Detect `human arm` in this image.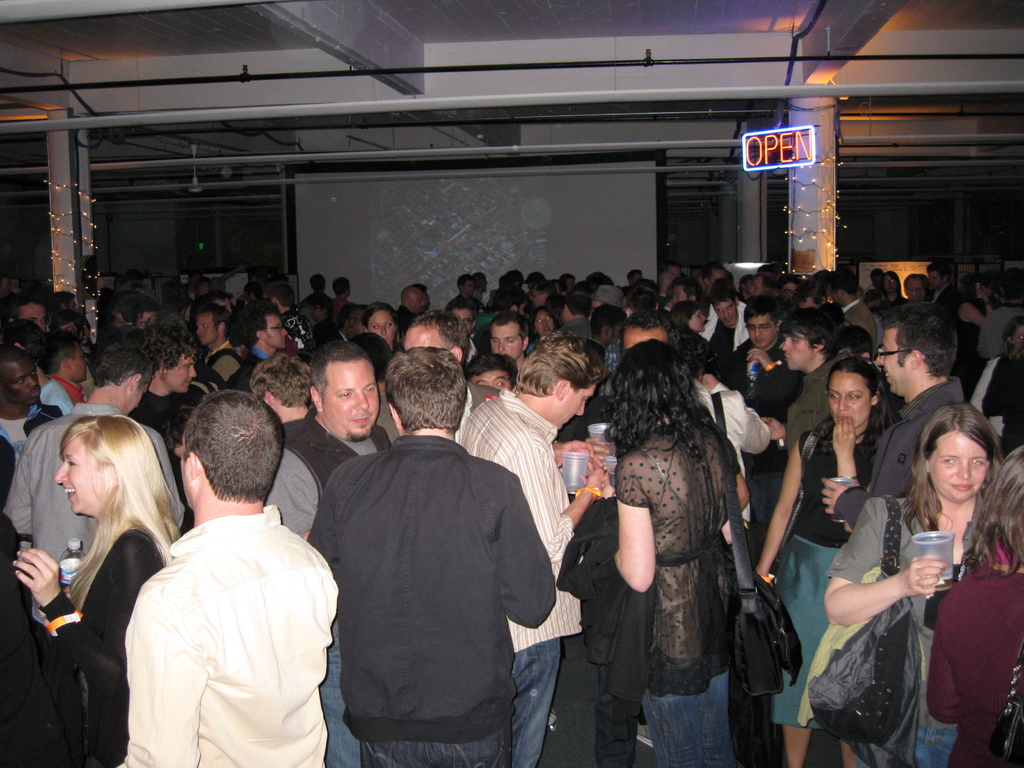
Detection: bbox=(605, 461, 653, 593).
